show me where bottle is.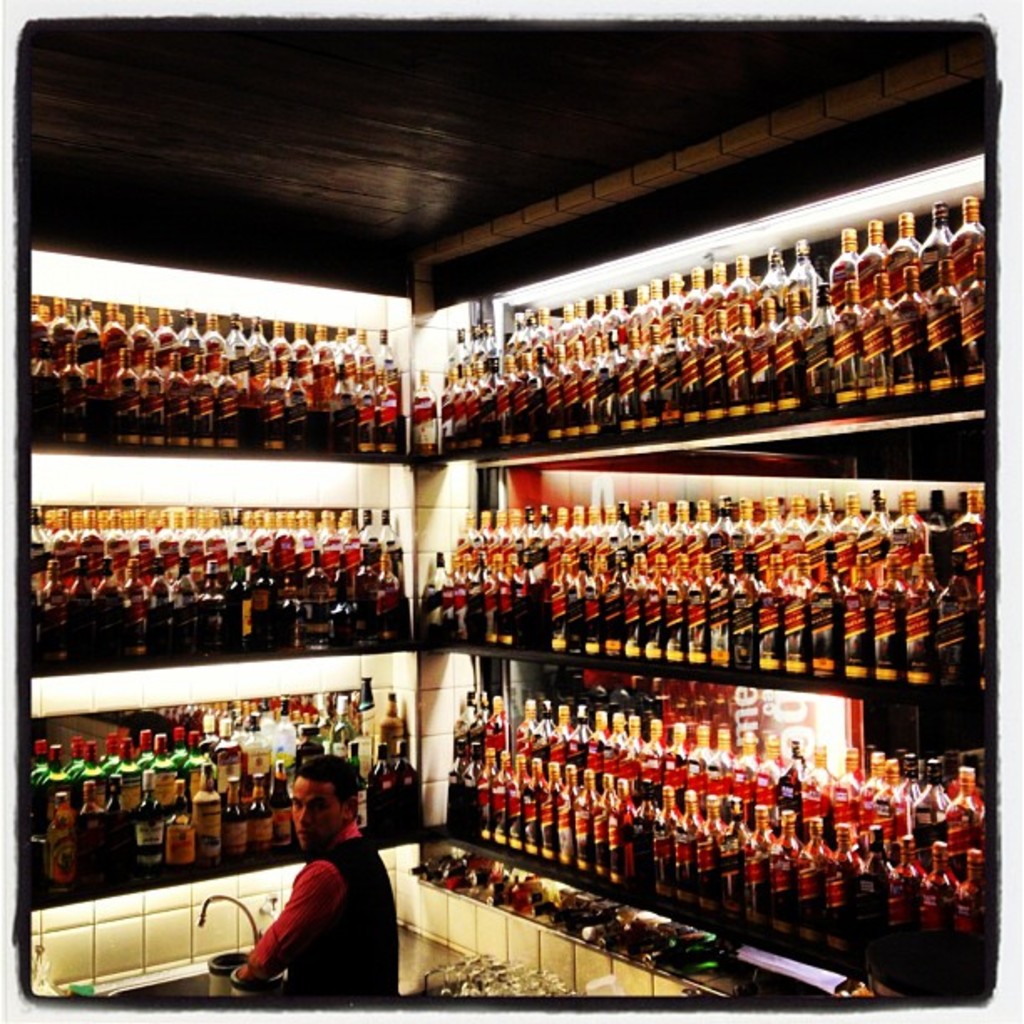
bottle is at 125, 556, 144, 641.
